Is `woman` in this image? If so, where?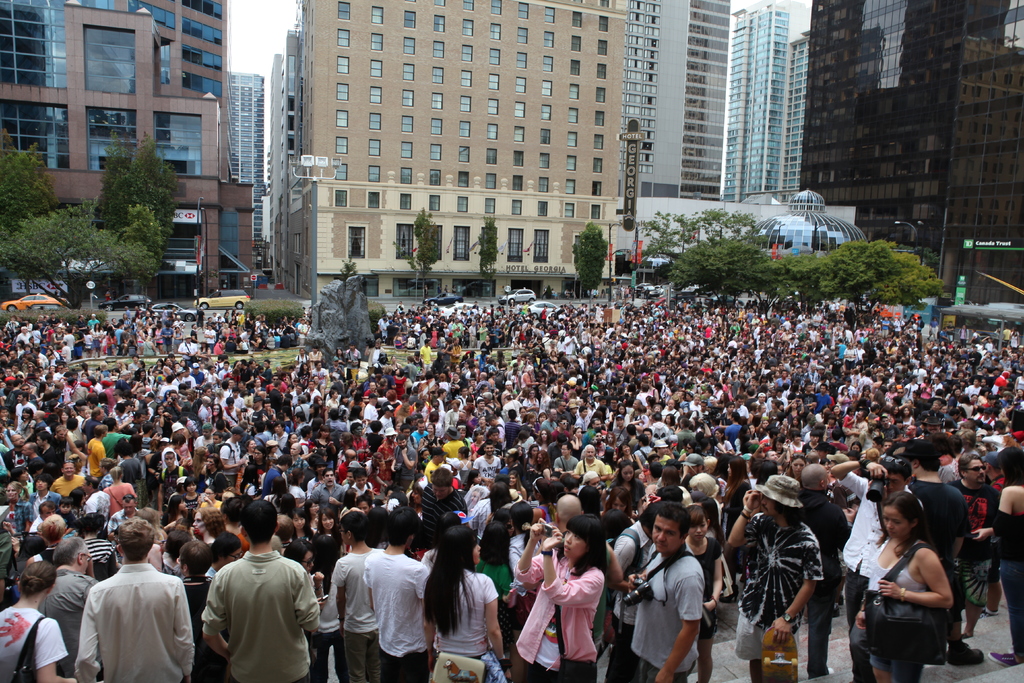
Yes, at bbox=(582, 429, 598, 448).
